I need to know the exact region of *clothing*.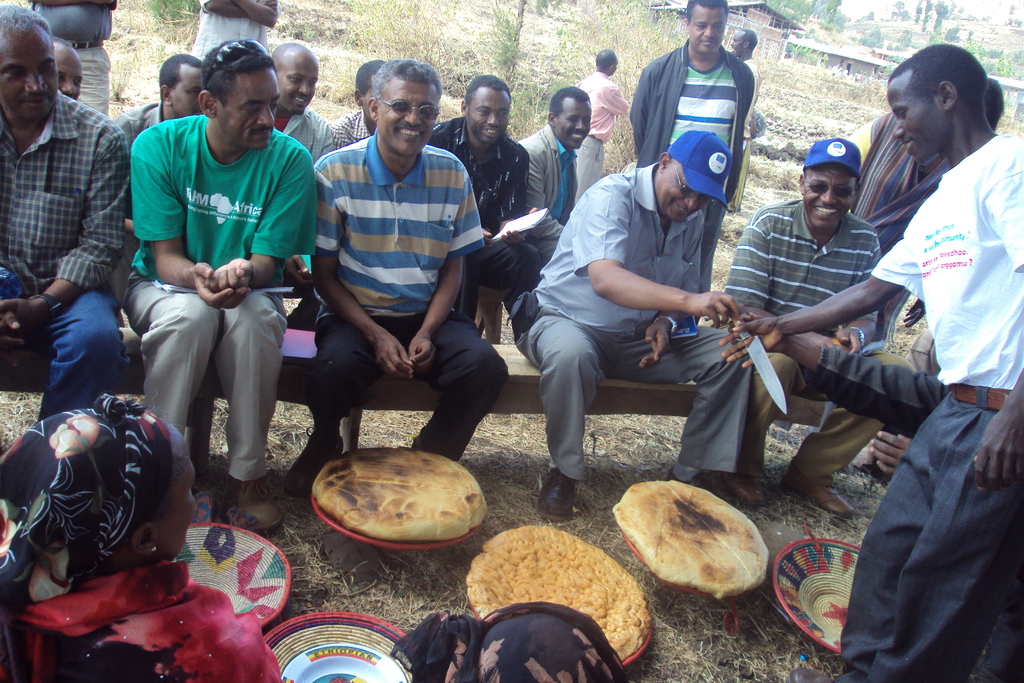
Region: pyautogui.locateOnScreen(303, 128, 515, 445).
